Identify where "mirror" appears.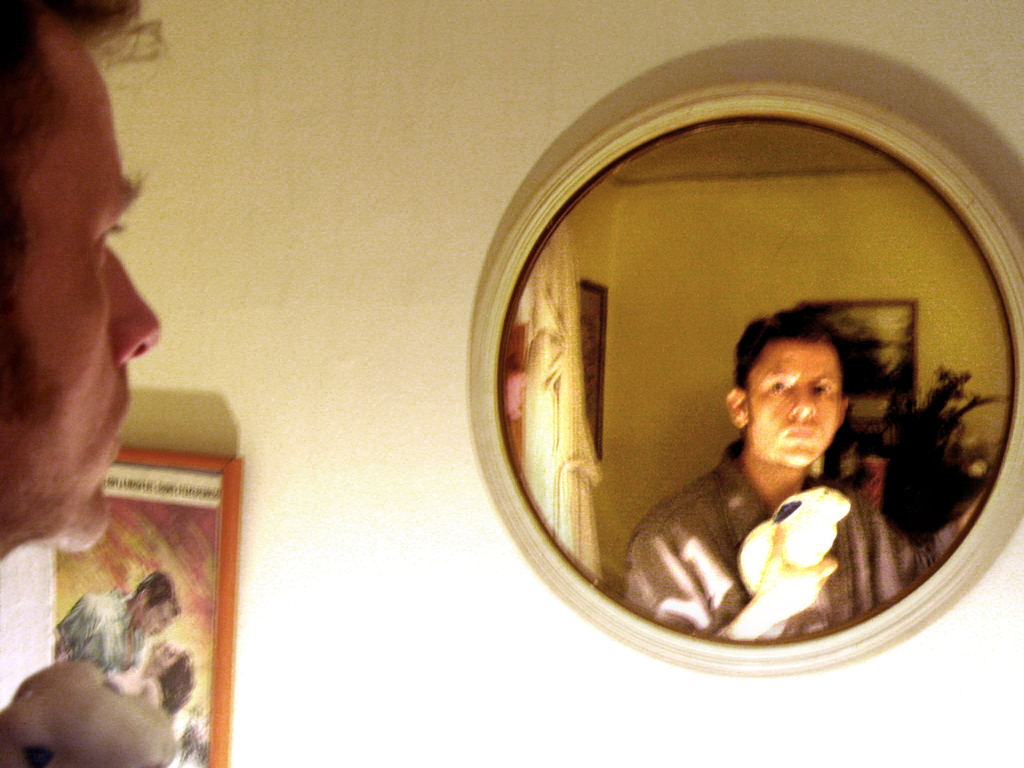
Appears at x1=498, y1=121, x2=1016, y2=638.
